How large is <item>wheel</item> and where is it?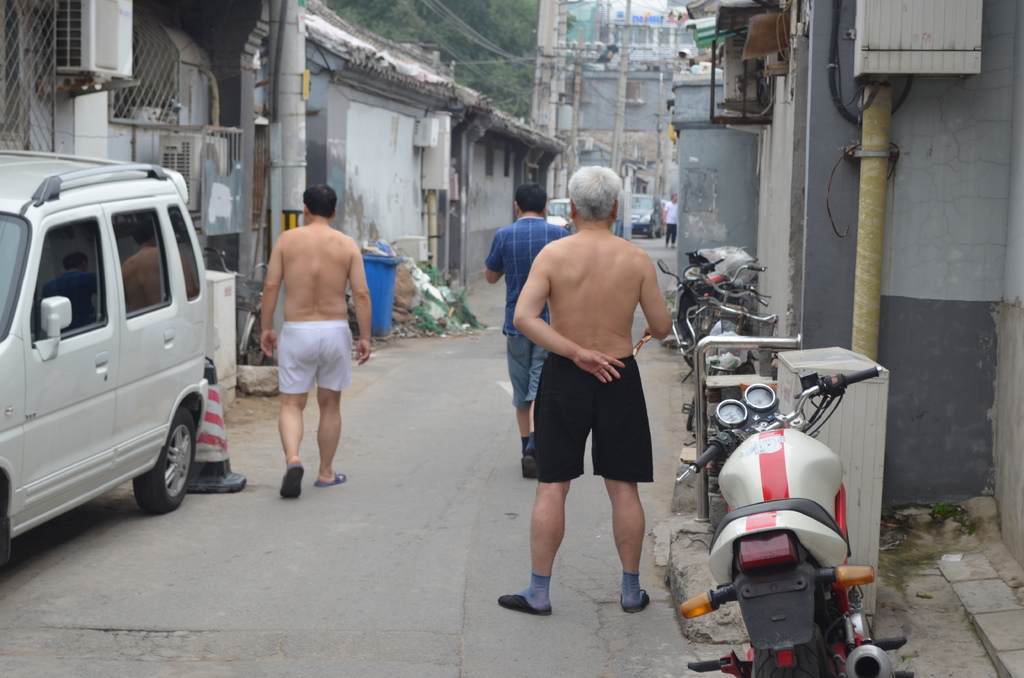
Bounding box: {"left": 130, "top": 401, "right": 195, "bottom": 512}.
